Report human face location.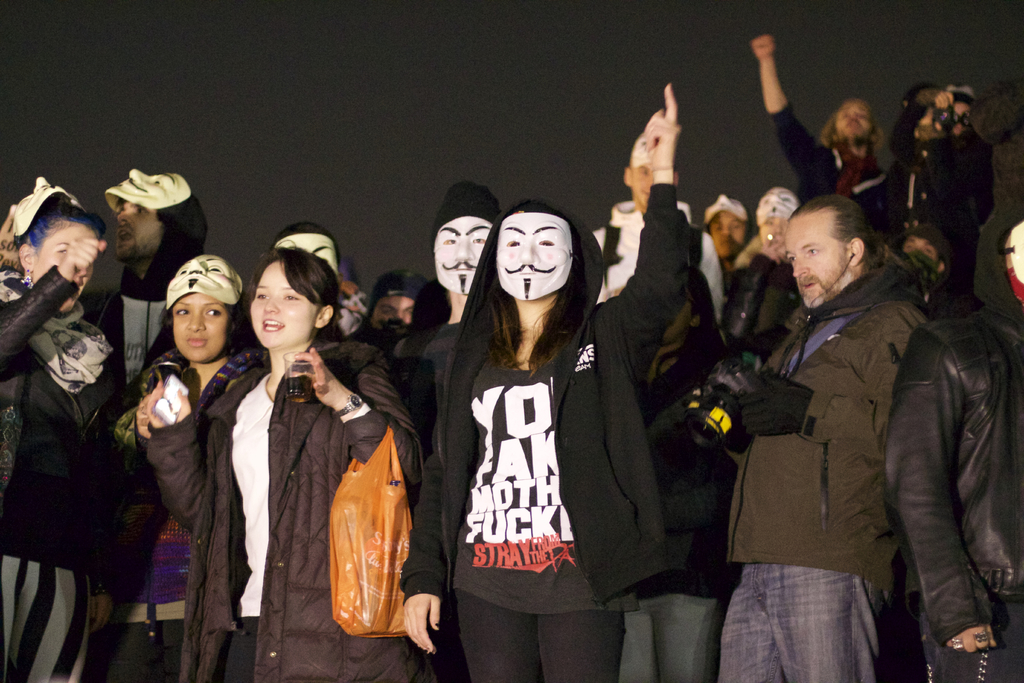
Report: bbox=[631, 162, 653, 203].
